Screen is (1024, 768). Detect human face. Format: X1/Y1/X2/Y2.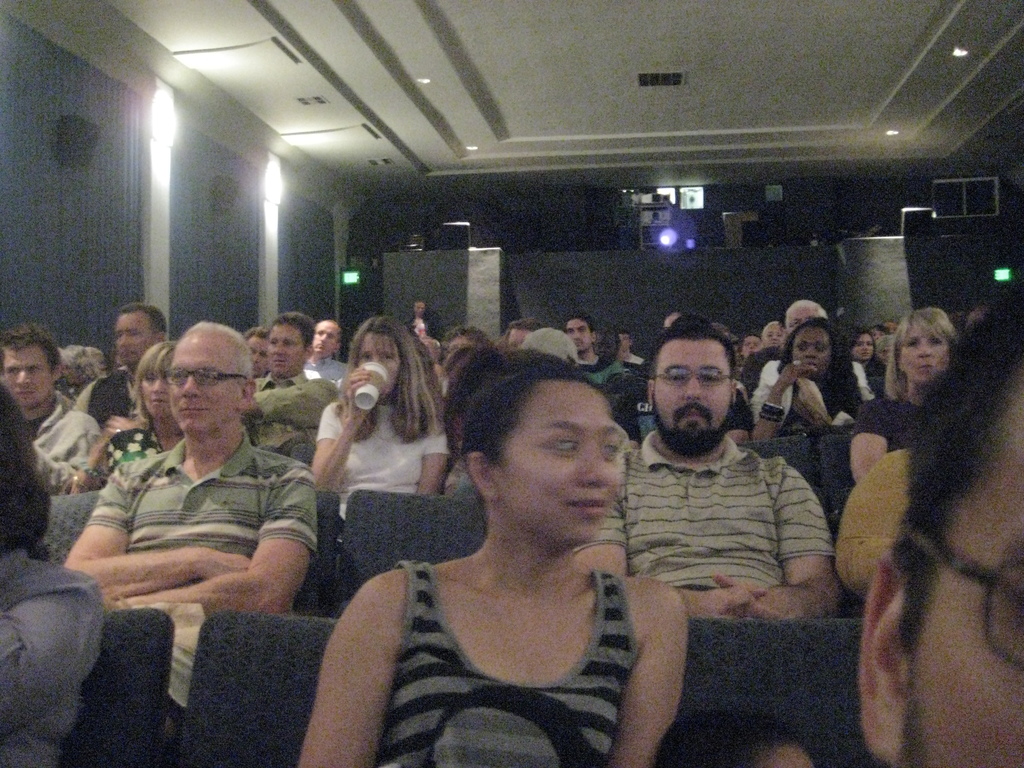
662/313/675/330.
